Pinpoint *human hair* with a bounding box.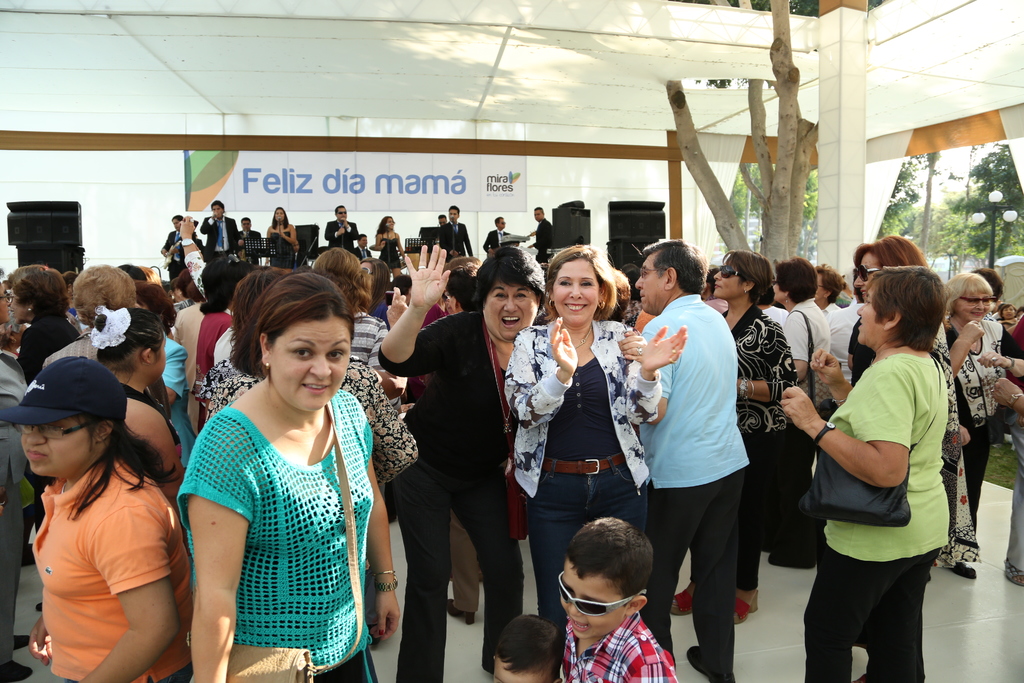
x1=8, y1=263, x2=69, y2=316.
